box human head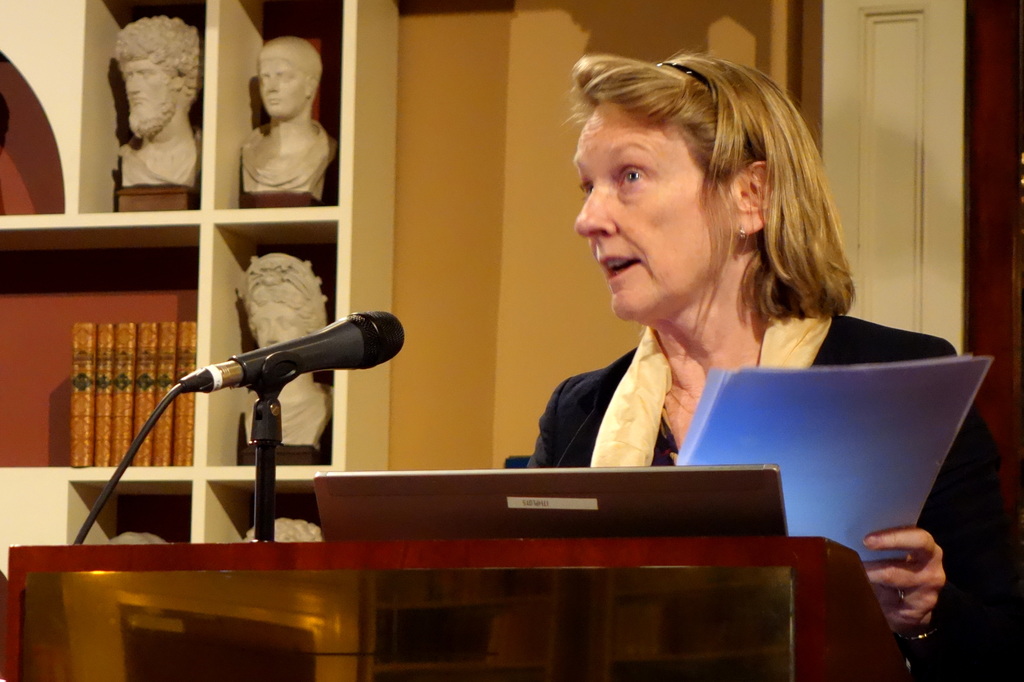
l=245, t=254, r=329, b=351
